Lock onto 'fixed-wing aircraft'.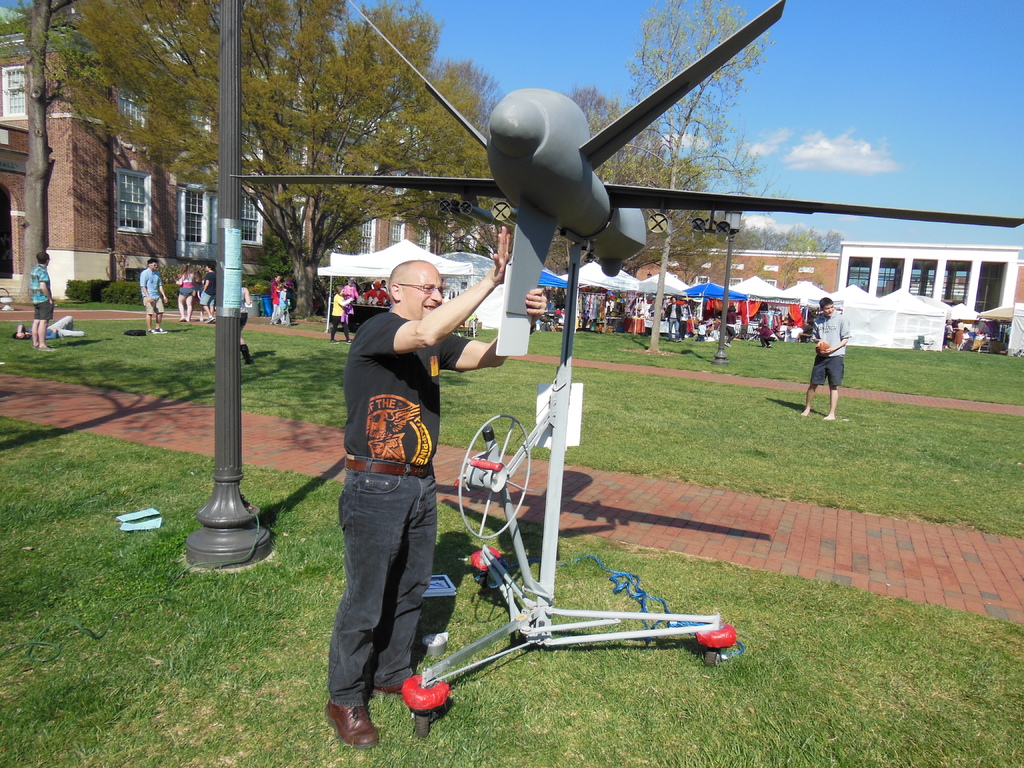
Locked: BBox(228, 2, 1023, 356).
